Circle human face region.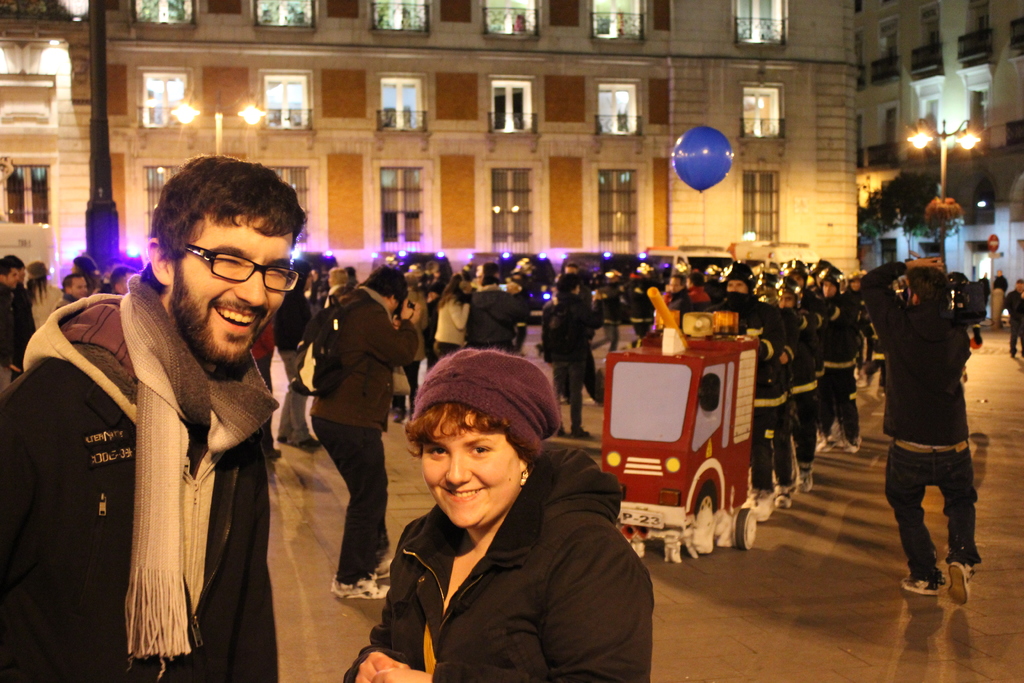
Region: left=422, top=414, right=517, bottom=531.
